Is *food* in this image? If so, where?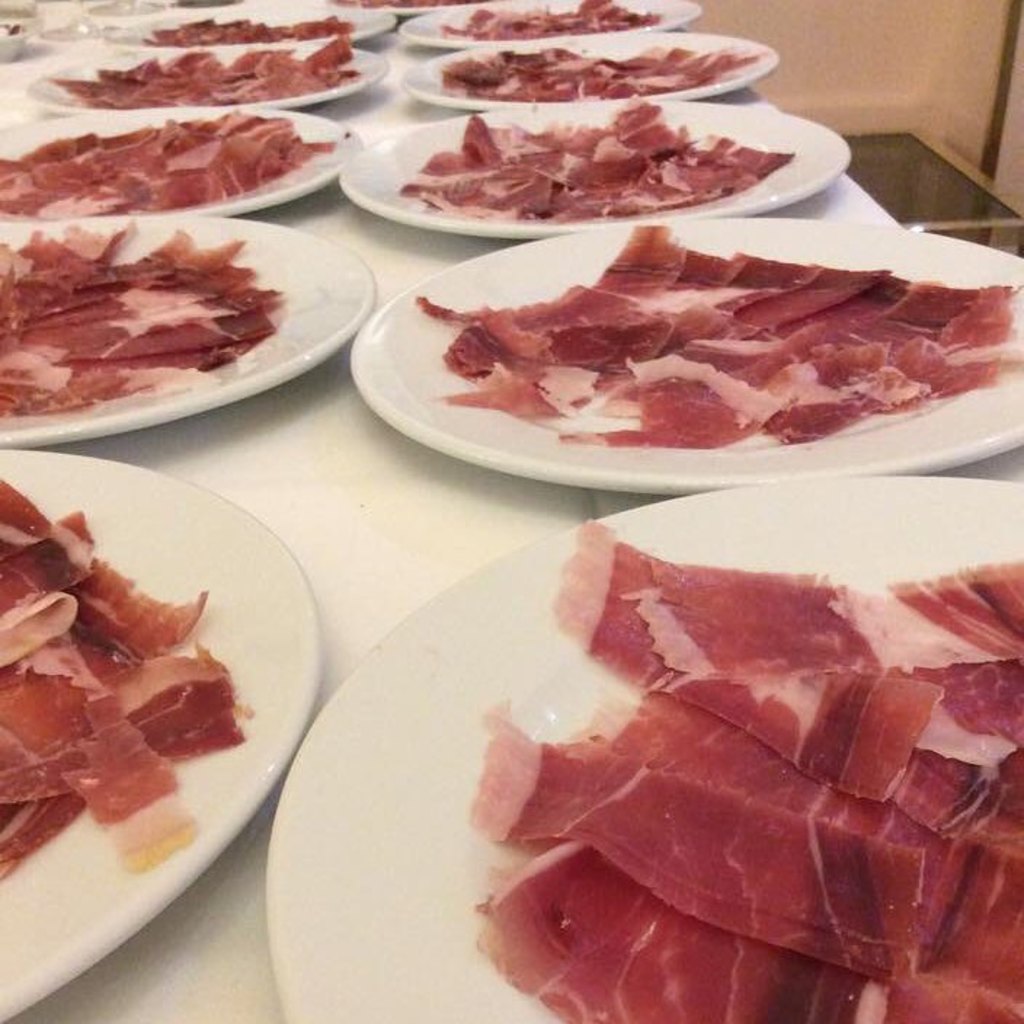
Yes, at bbox(0, 223, 278, 416).
